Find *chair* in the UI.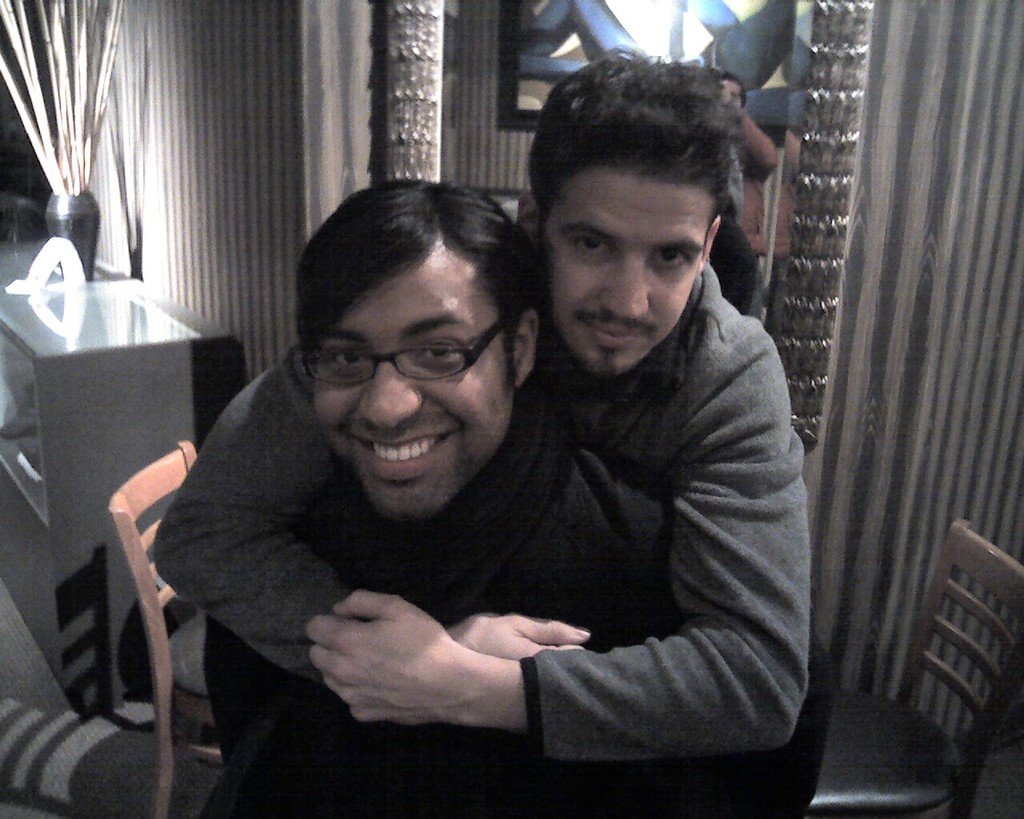
UI element at bbox=(107, 437, 222, 818).
